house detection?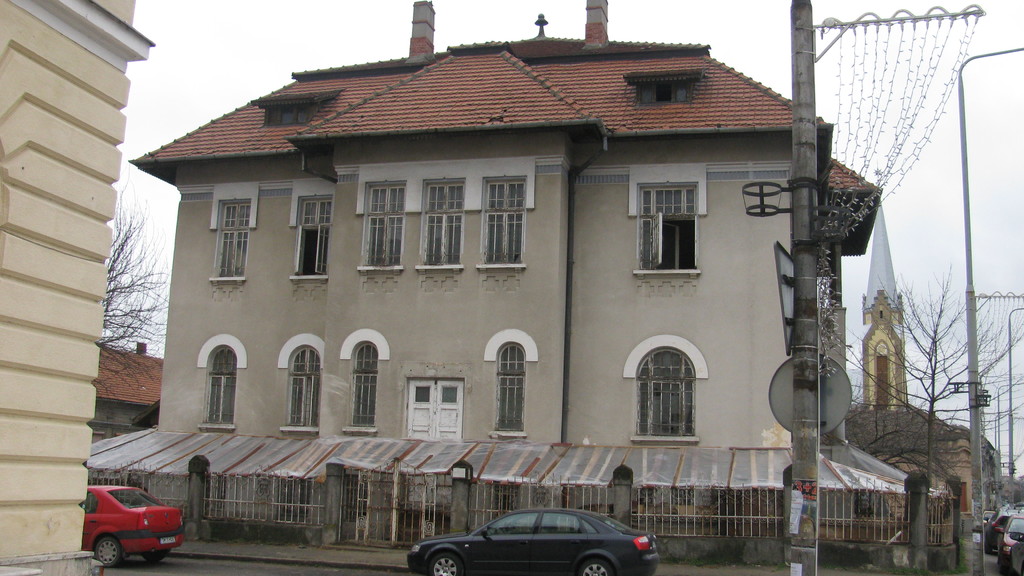
[852,193,965,534]
